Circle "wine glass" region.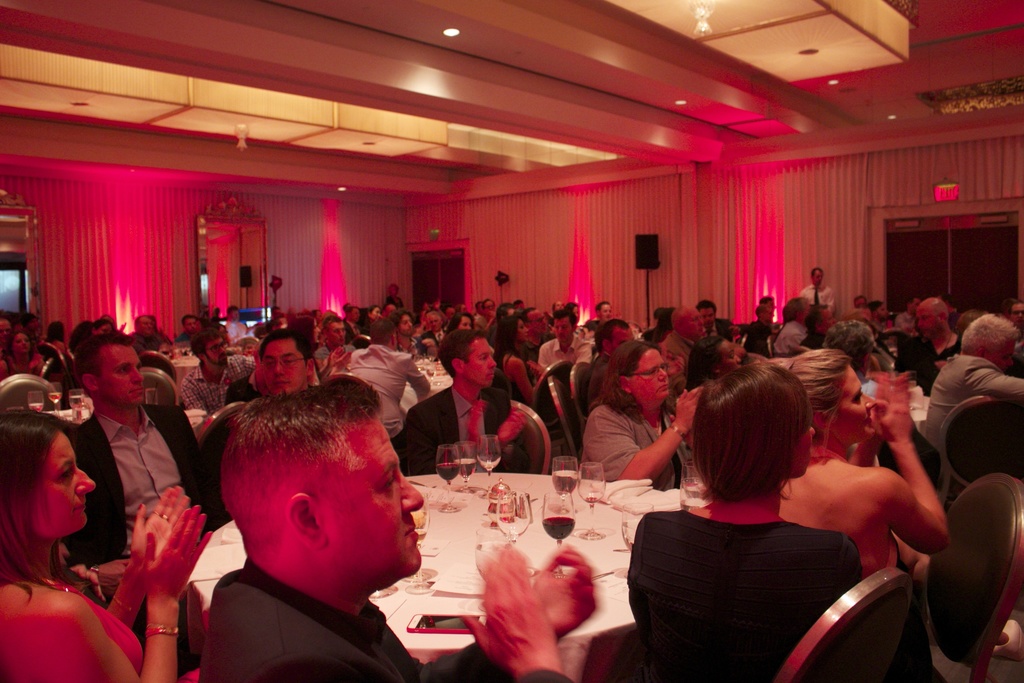
Region: [left=621, top=498, right=644, bottom=562].
